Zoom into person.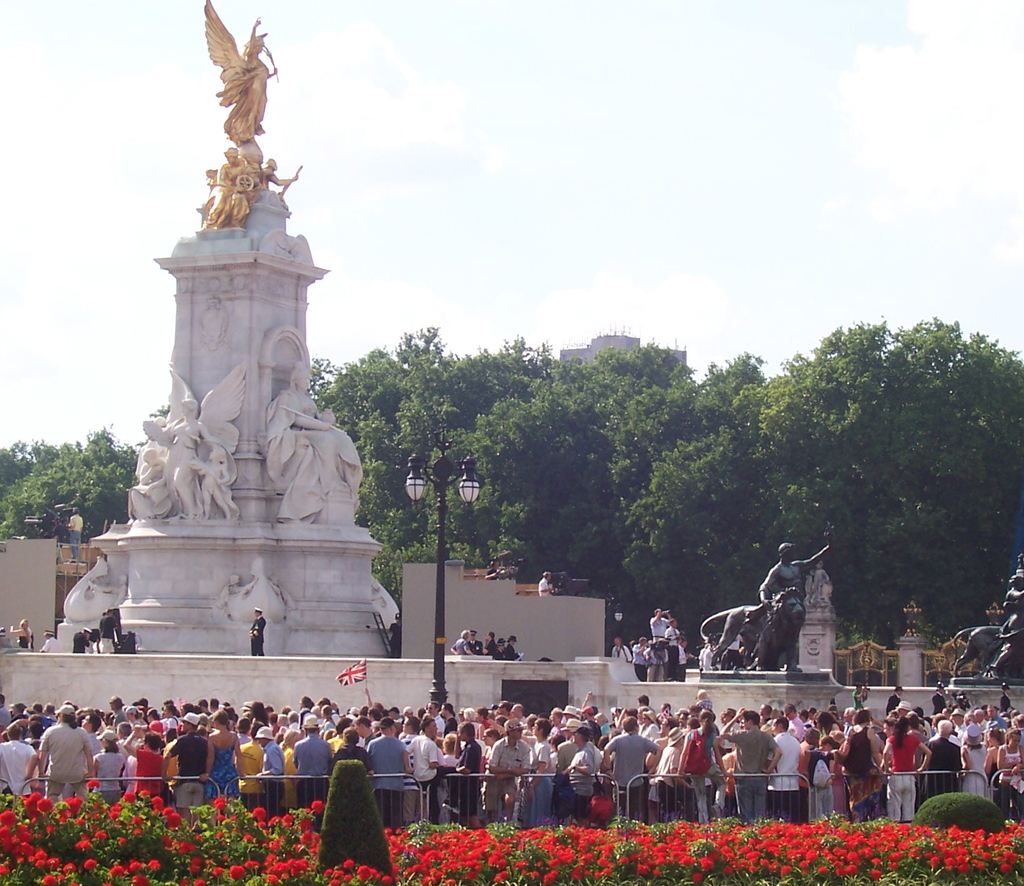
Zoom target: 6 617 33 650.
